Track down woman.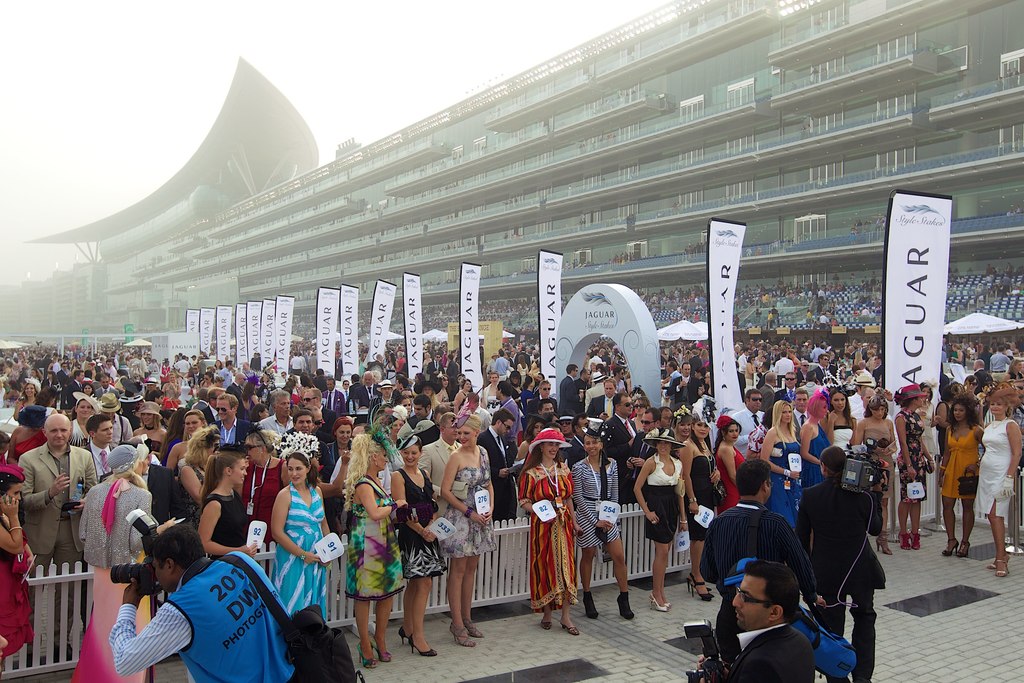
Tracked to [x1=755, y1=399, x2=801, y2=524].
